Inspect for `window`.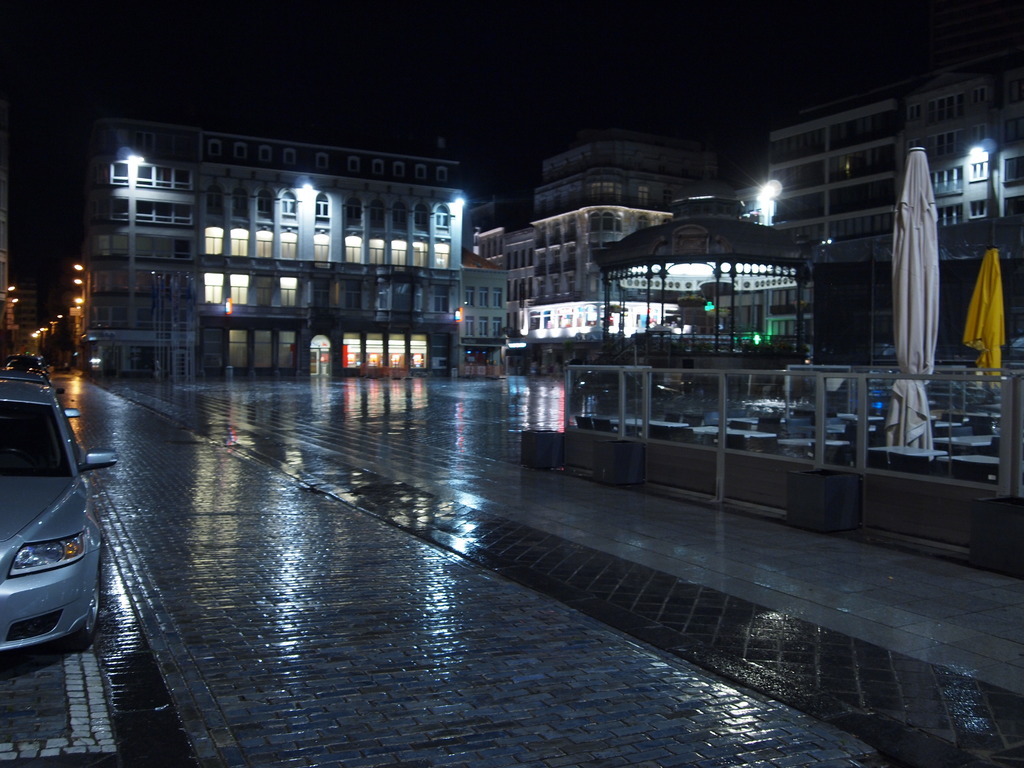
Inspection: box=[204, 183, 222, 213].
